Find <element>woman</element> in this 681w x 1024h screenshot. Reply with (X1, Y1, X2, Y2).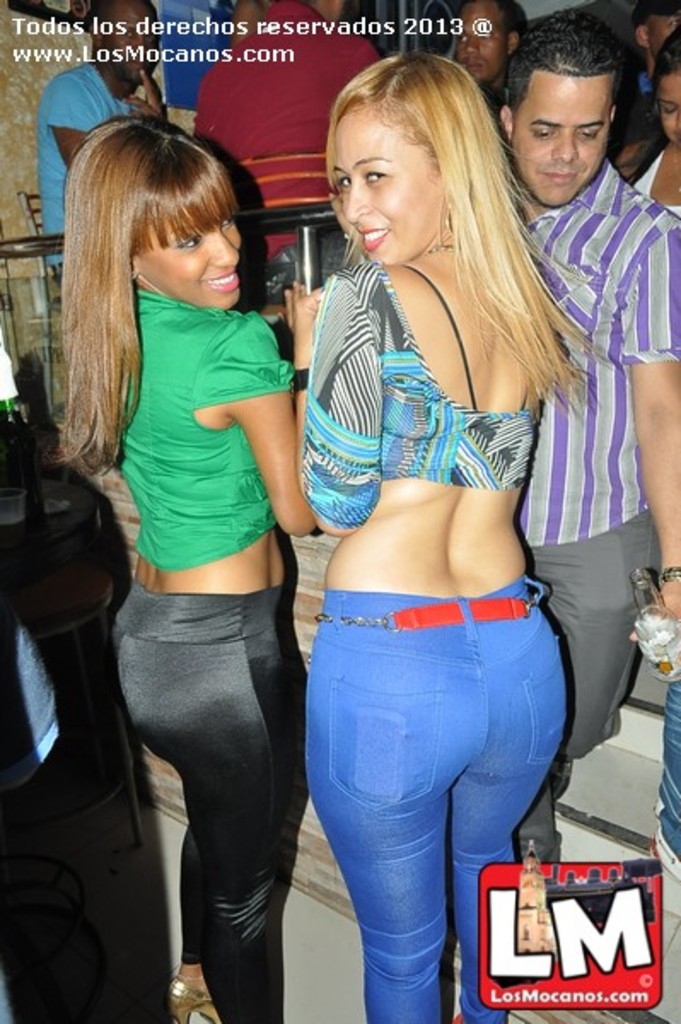
(306, 51, 575, 1022).
